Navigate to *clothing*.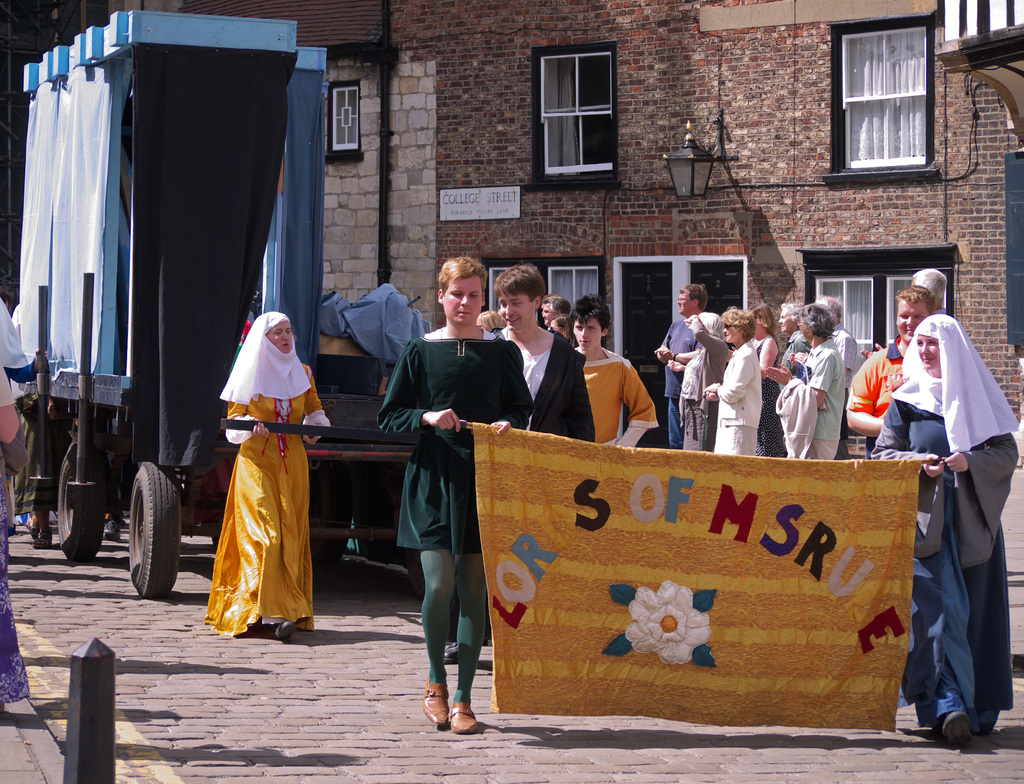
Navigation target: crop(846, 331, 909, 461).
